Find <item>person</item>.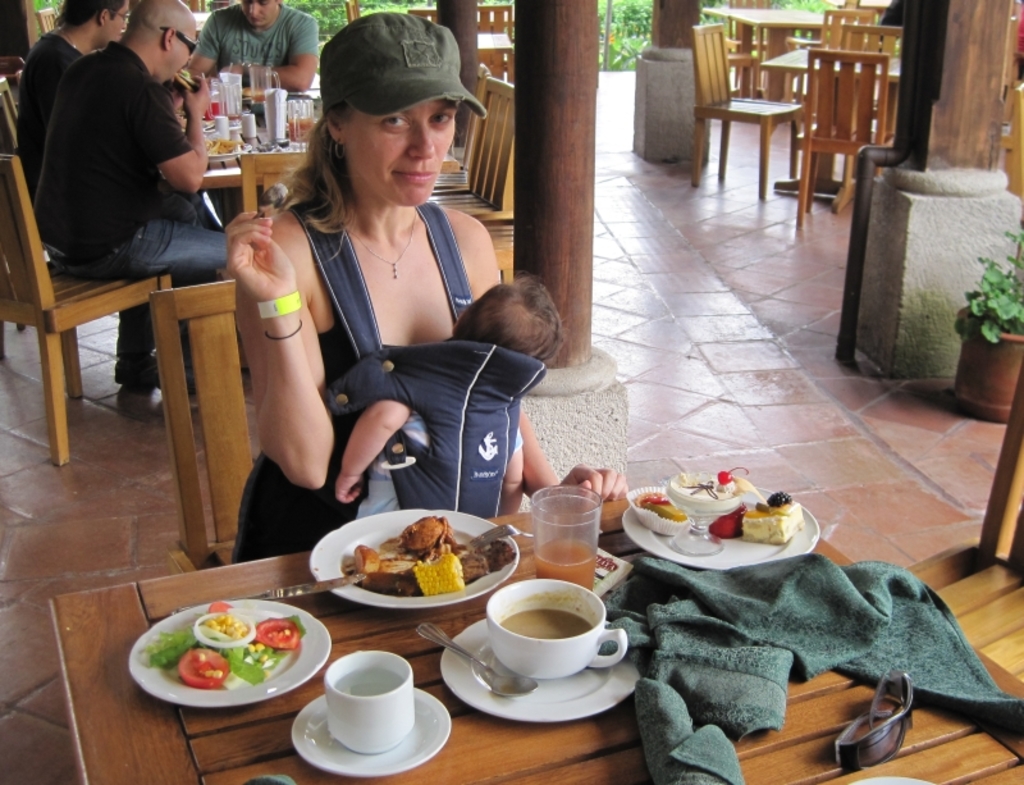
BBox(330, 269, 573, 517).
